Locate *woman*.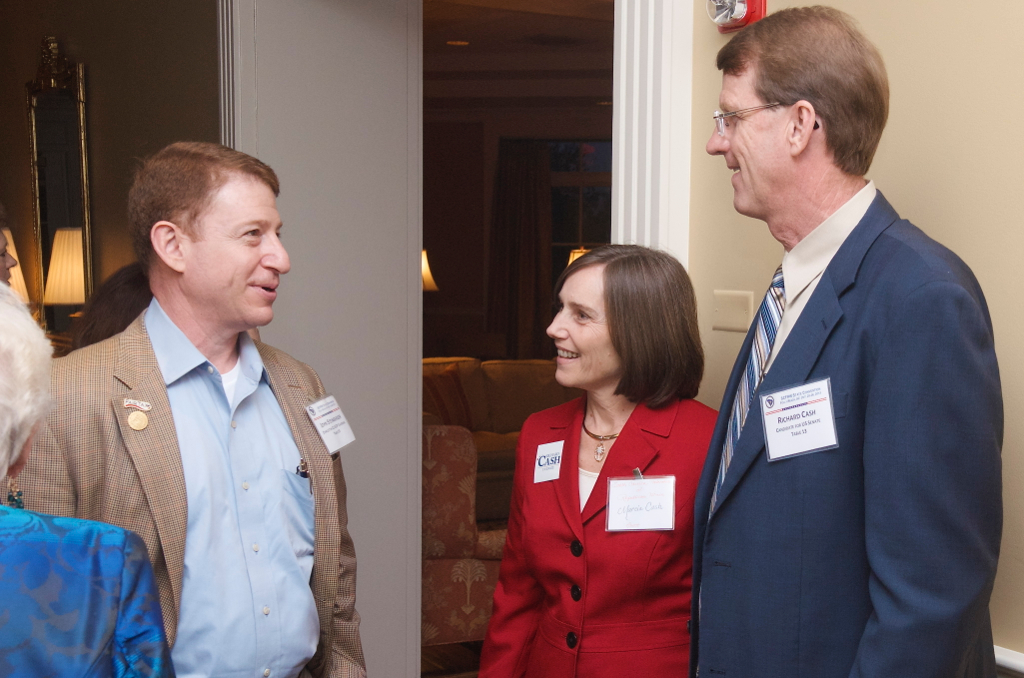
Bounding box: x1=0 y1=285 x2=176 y2=677.
